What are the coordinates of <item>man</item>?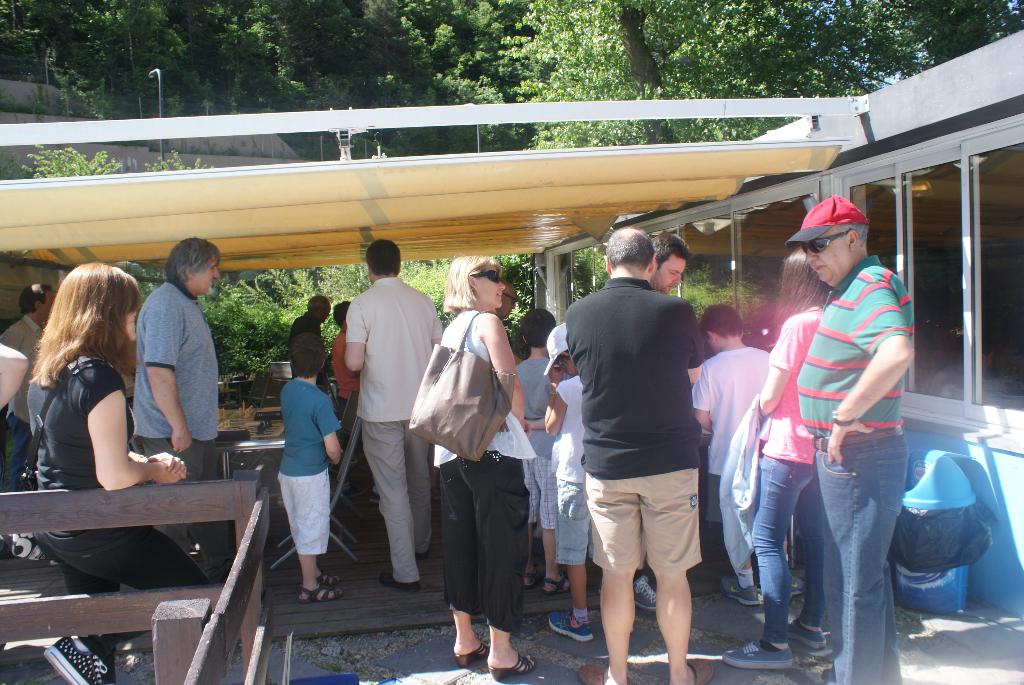
bbox=(645, 233, 692, 292).
